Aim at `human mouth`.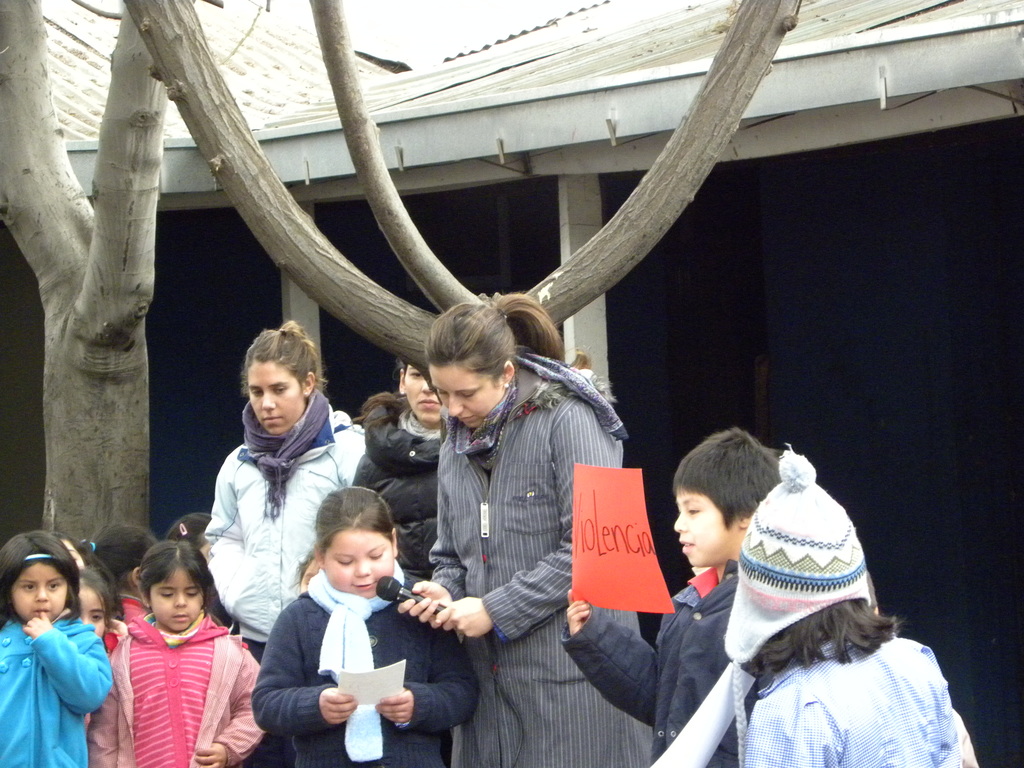
Aimed at BBox(459, 416, 471, 424).
